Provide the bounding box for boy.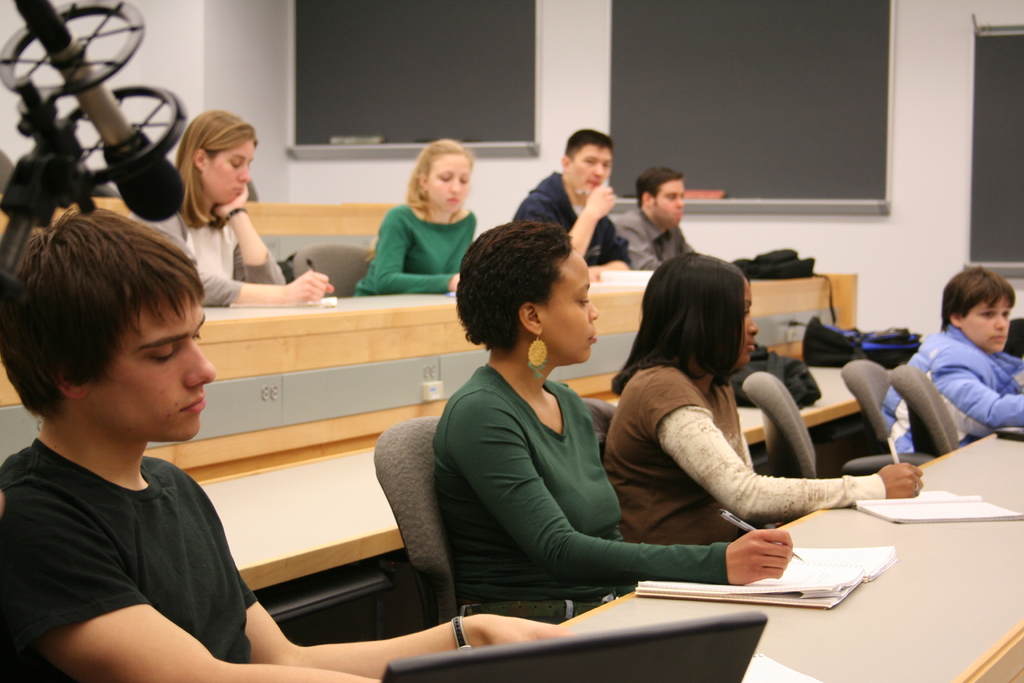
[875, 263, 1023, 457].
